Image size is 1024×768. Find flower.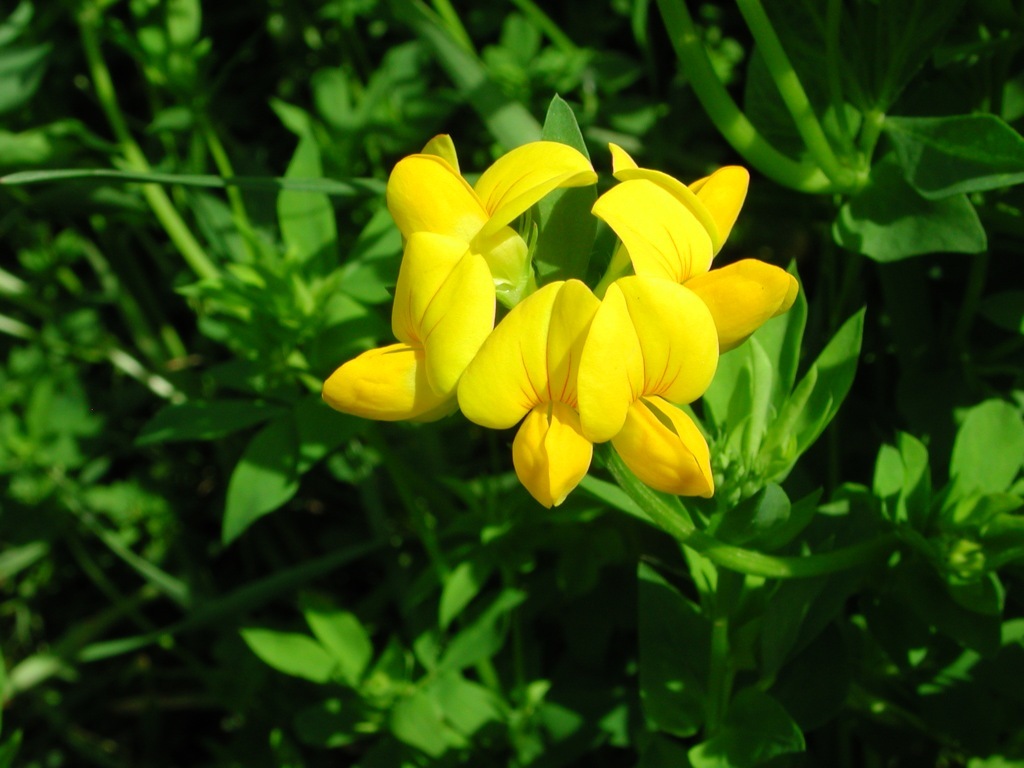
(303, 116, 688, 484).
